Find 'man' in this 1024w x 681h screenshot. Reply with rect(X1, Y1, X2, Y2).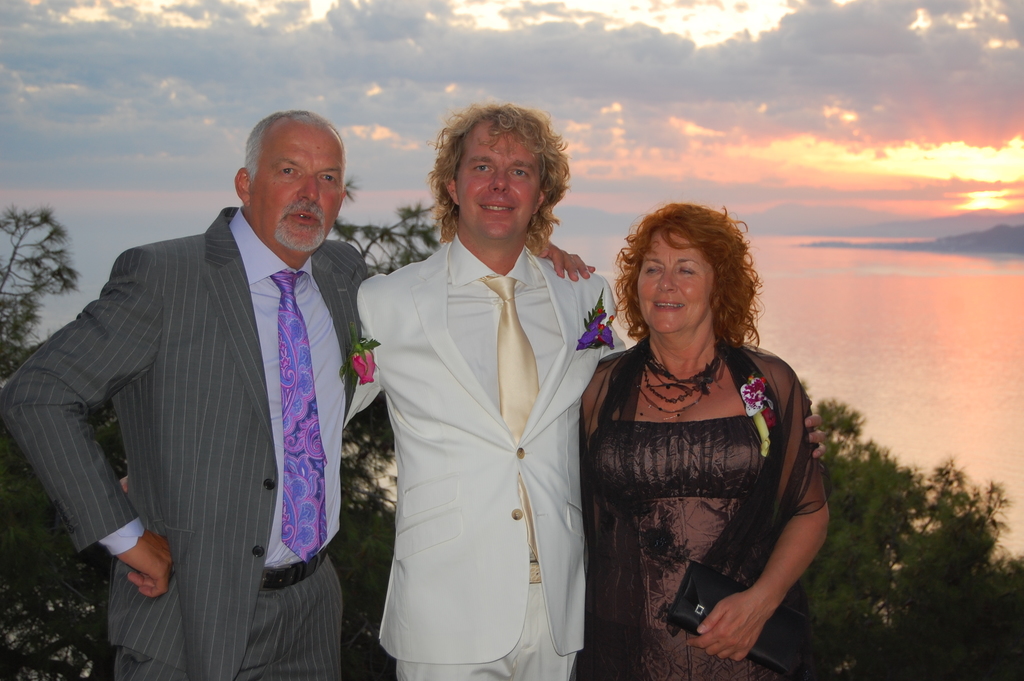
rect(110, 97, 835, 680).
